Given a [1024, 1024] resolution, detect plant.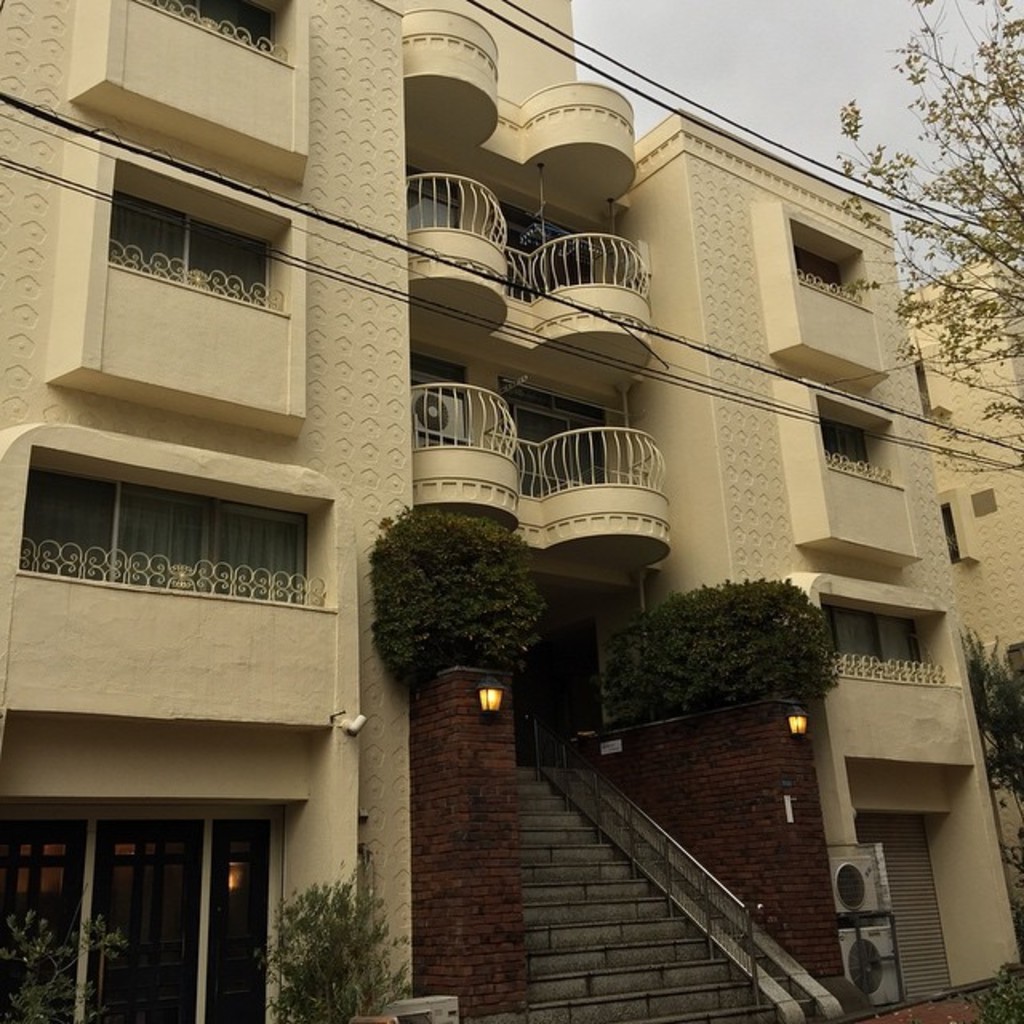
box=[264, 864, 432, 1022].
